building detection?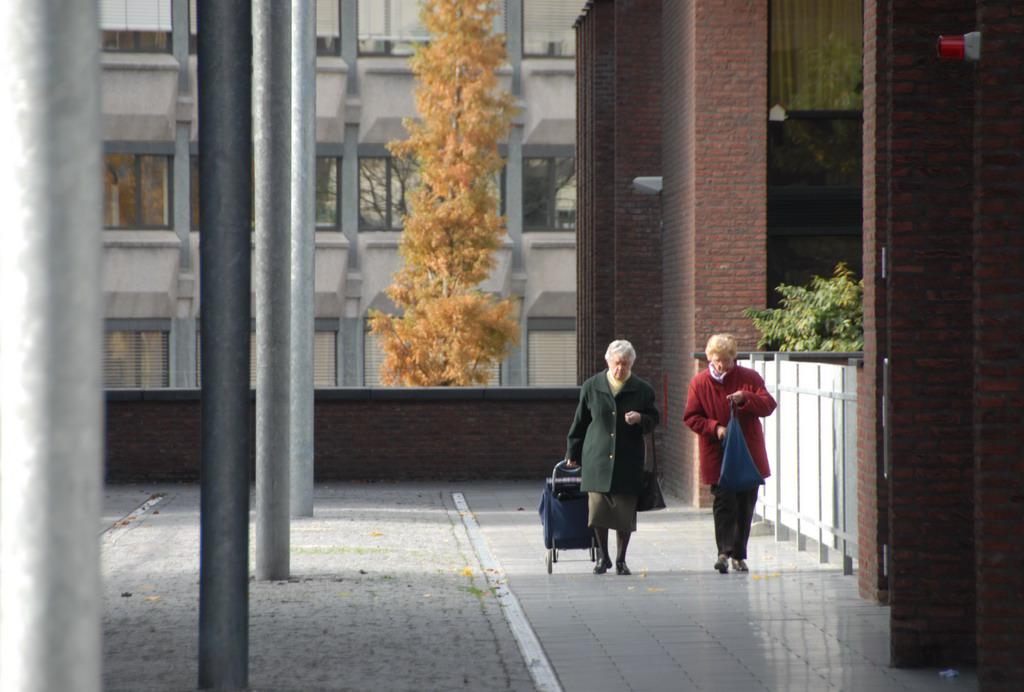
104 0 582 387
